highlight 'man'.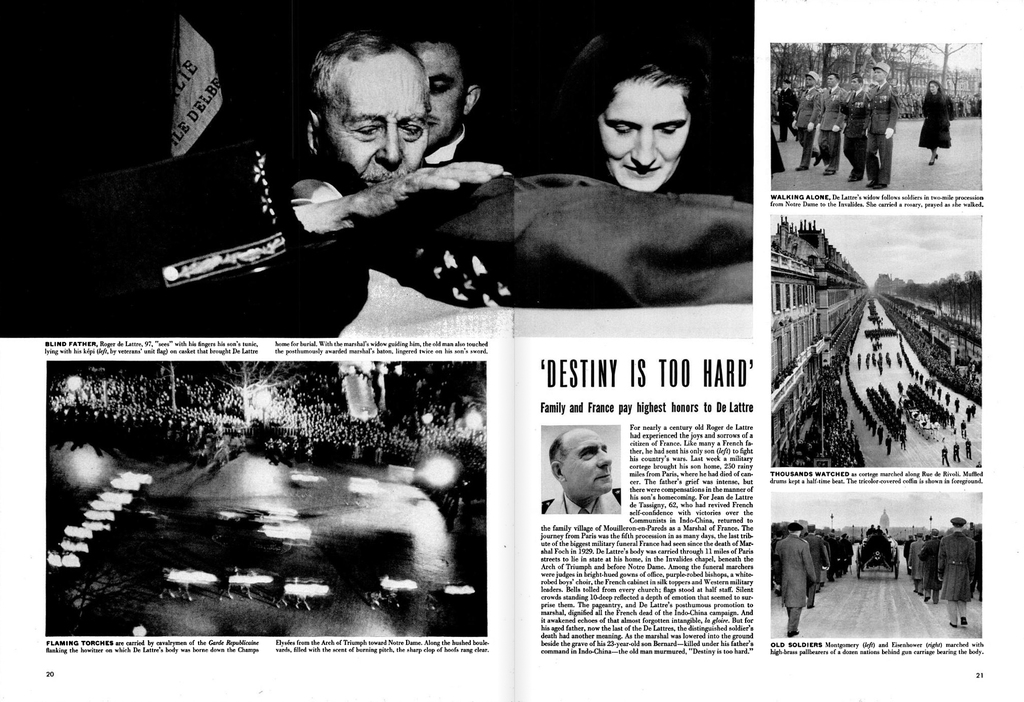
Highlighted region: box(539, 438, 630, 528).
